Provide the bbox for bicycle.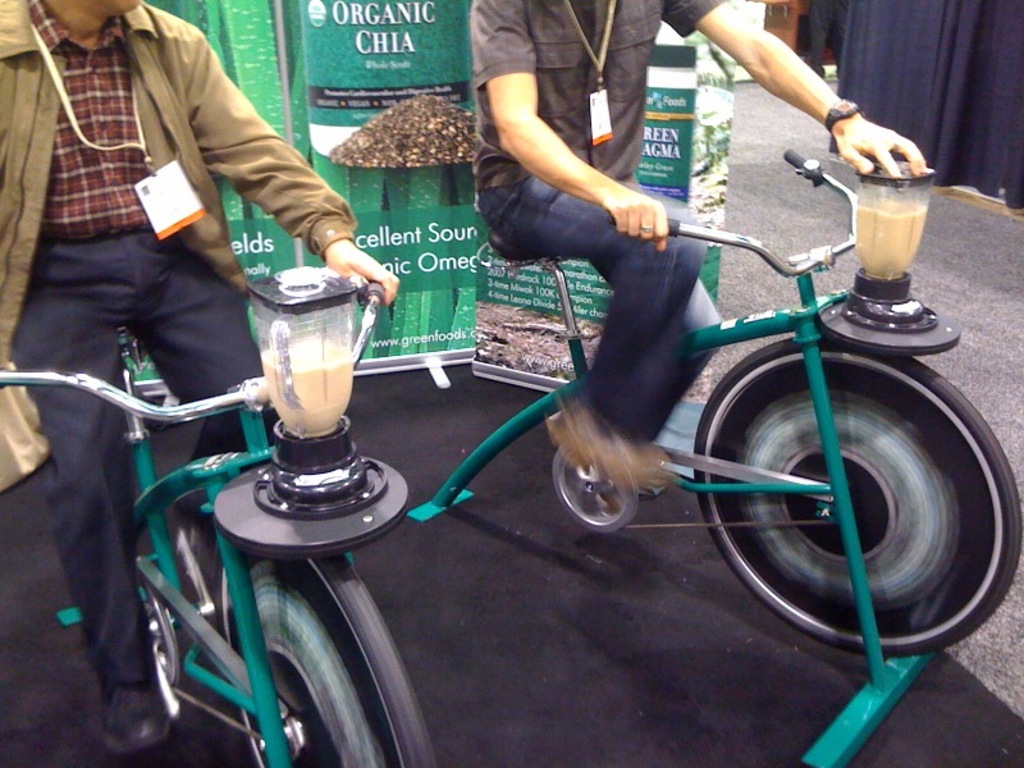
<box>0,278,430,767</box>.
